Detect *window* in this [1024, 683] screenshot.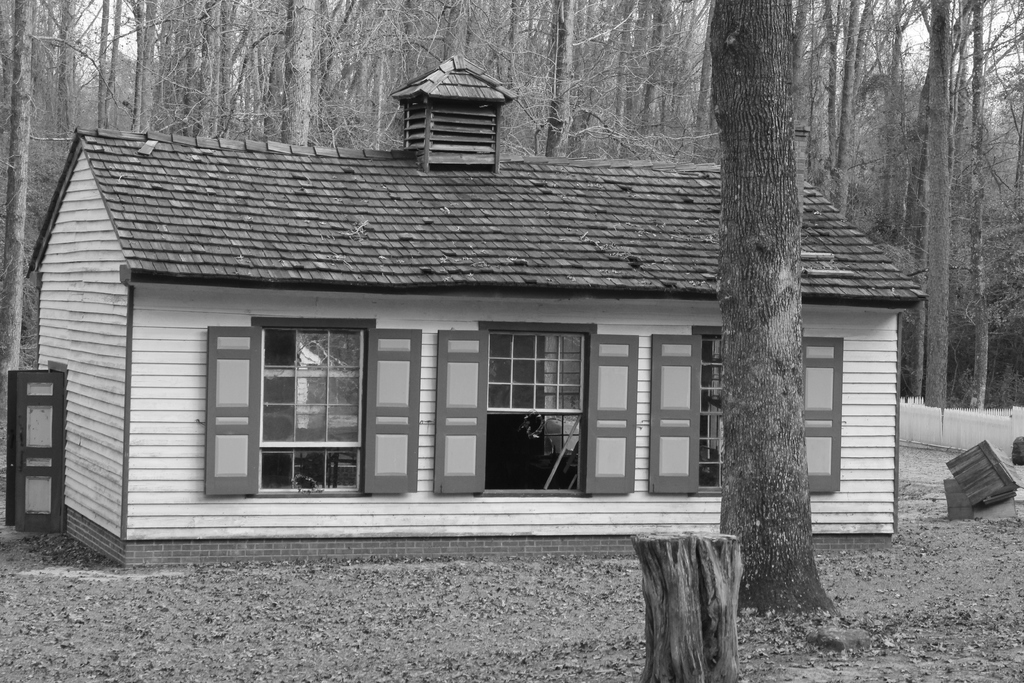
Detection: pyautogui.locateOnScreen(644, 328, 845, 498).
